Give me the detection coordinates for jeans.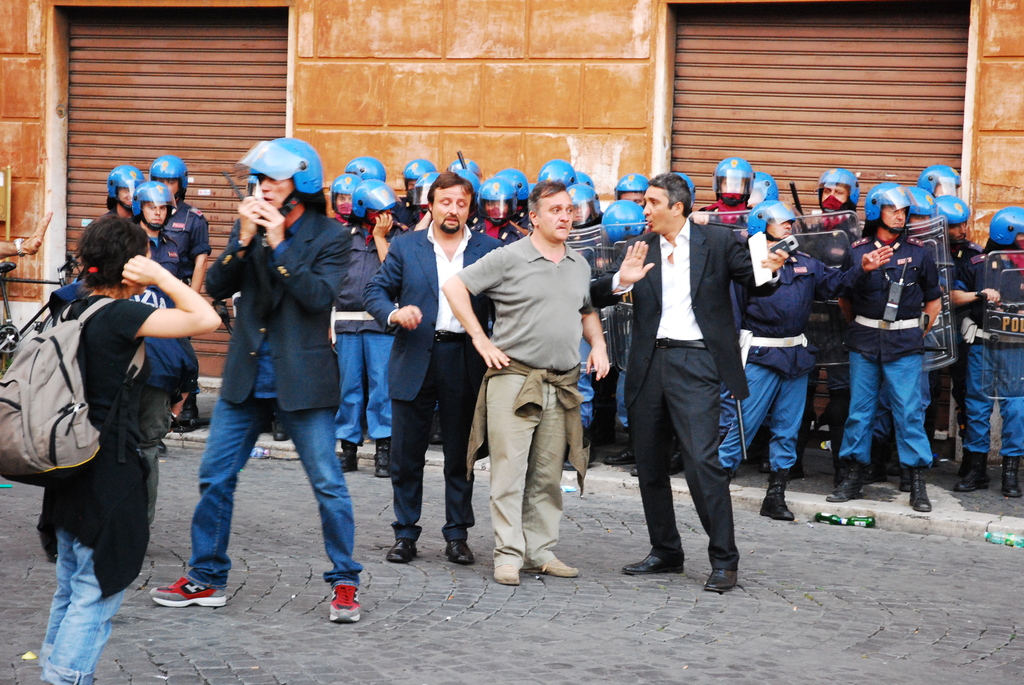
[left=842, top=356, right=936, bottom=466].
